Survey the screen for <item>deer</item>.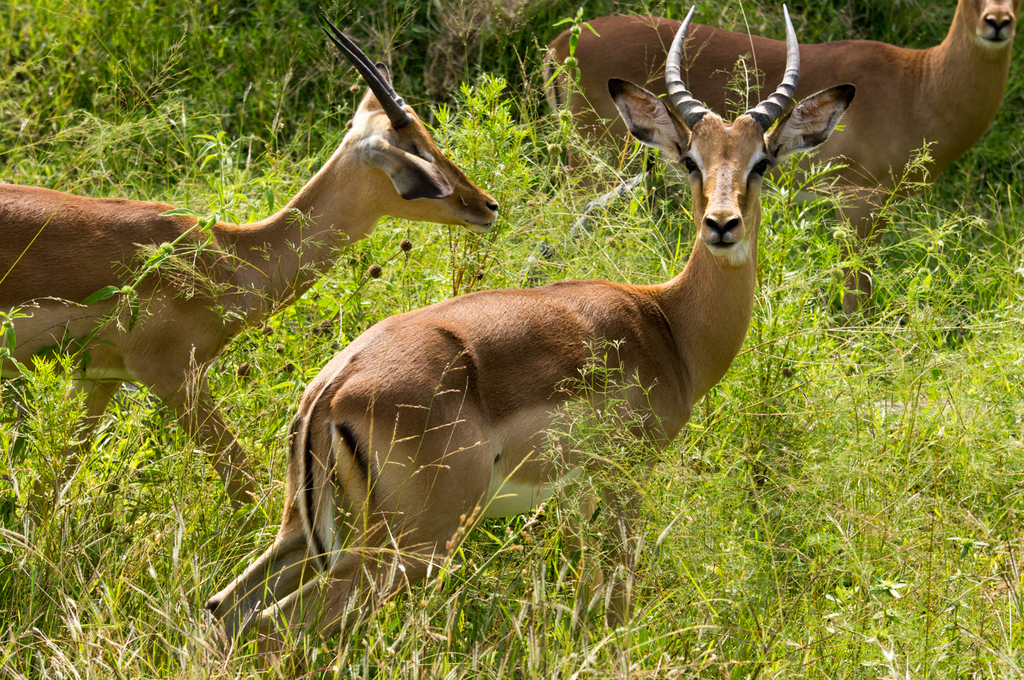
Survey found: (541, 0, 1020, 324).
